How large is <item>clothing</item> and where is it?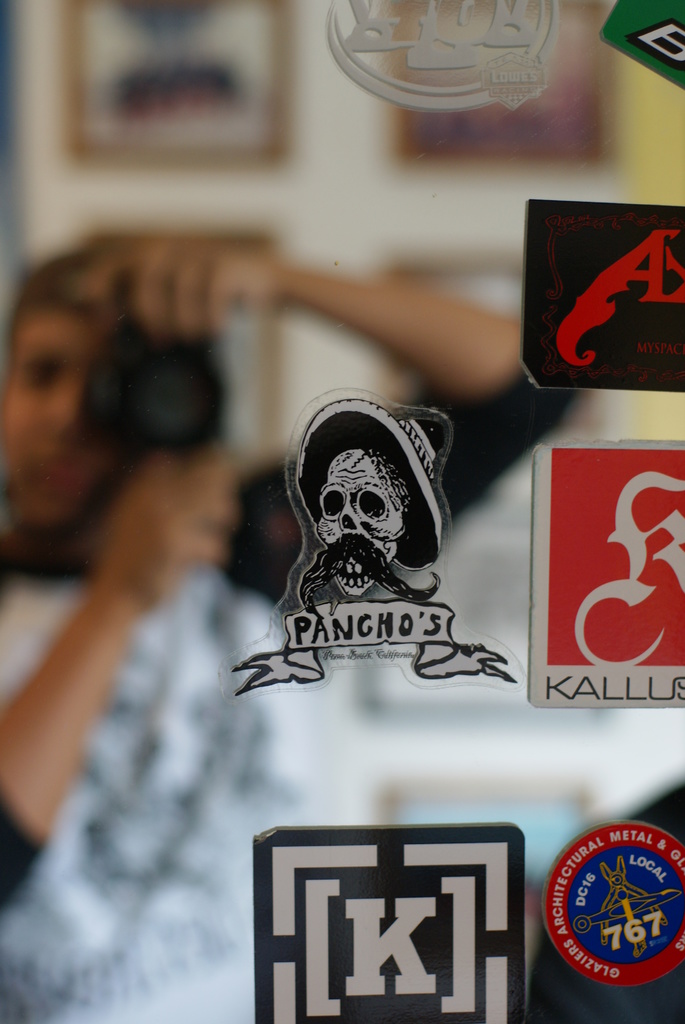
Bounding box: bbox(0, 340, 583, 1023).
